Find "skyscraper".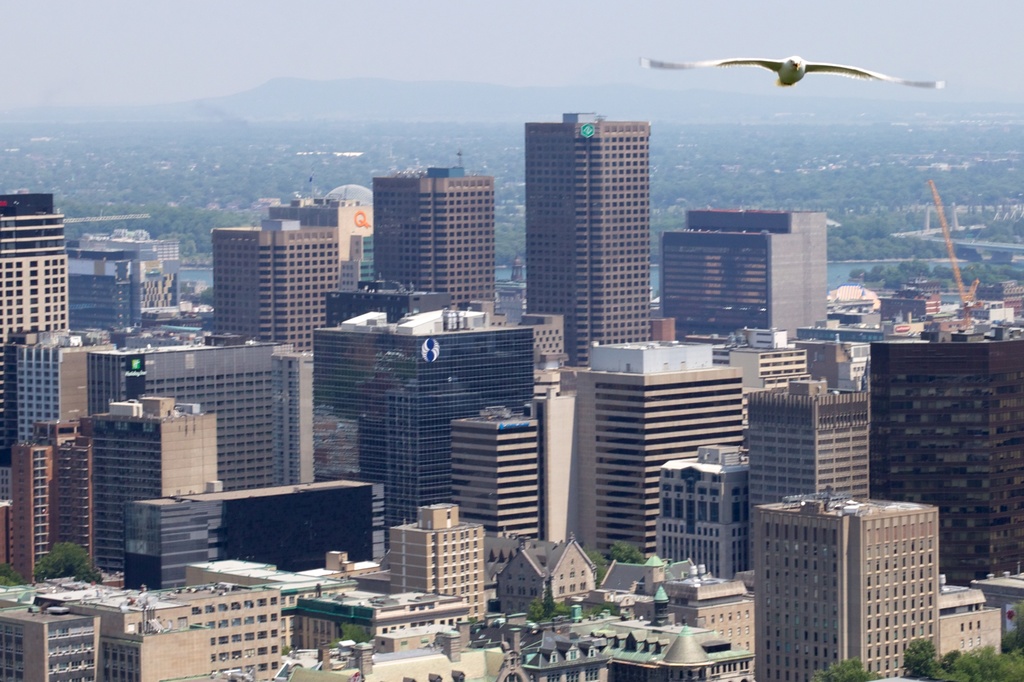
x1=284, y1=276, x2=573, y2=546.
